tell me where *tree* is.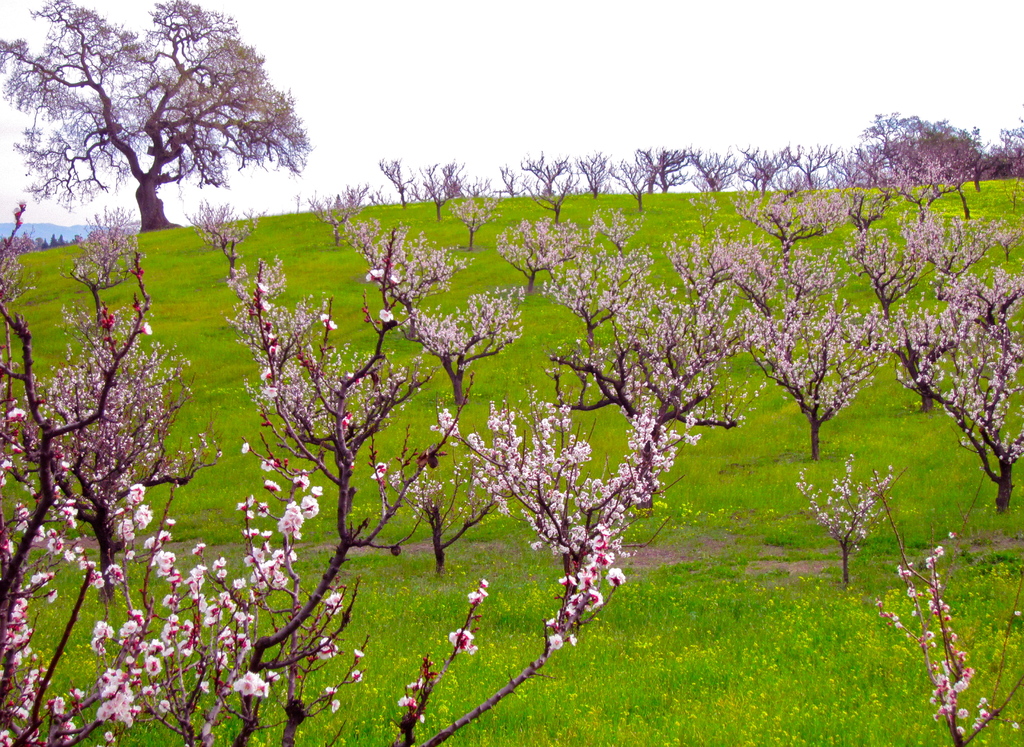
*tree* is at BBox(417, 151, 472, 220).
